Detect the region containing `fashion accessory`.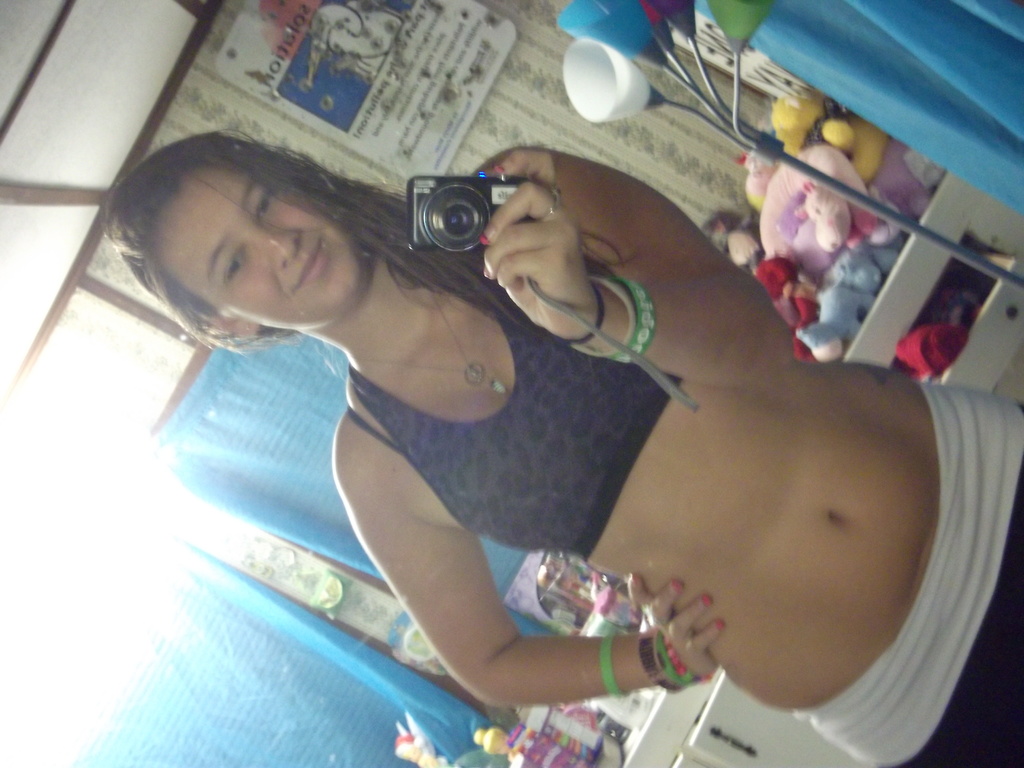
crop(657, 631, 696, 687).
